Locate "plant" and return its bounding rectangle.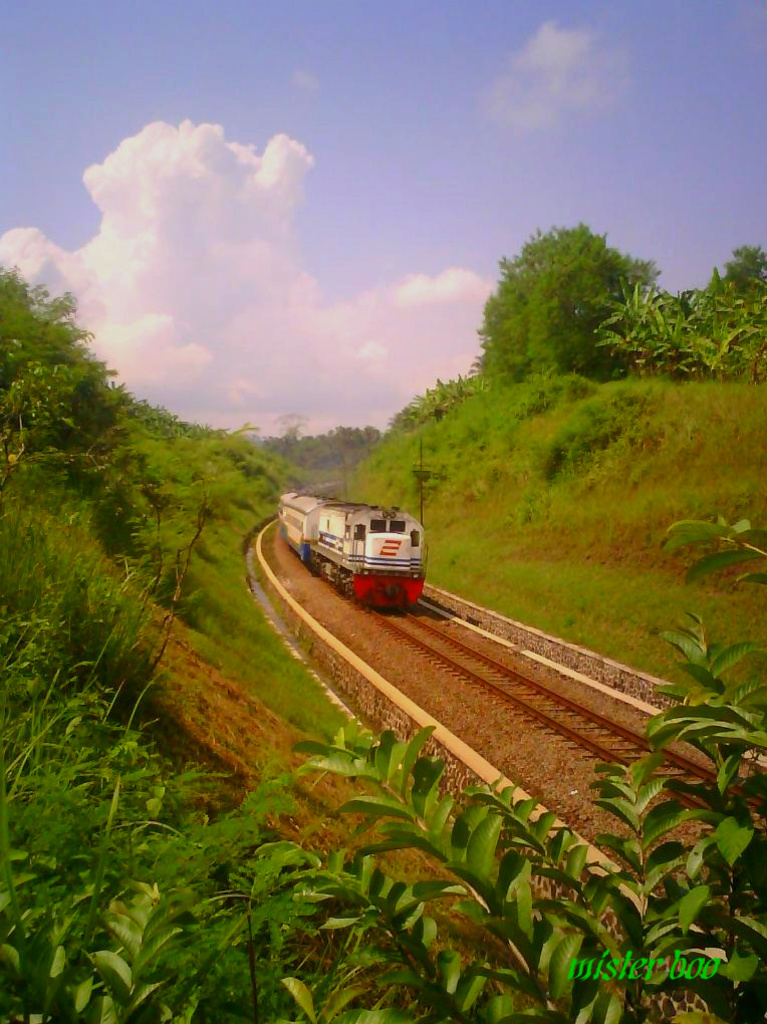
BBox(279, 508, 766, 1023).
